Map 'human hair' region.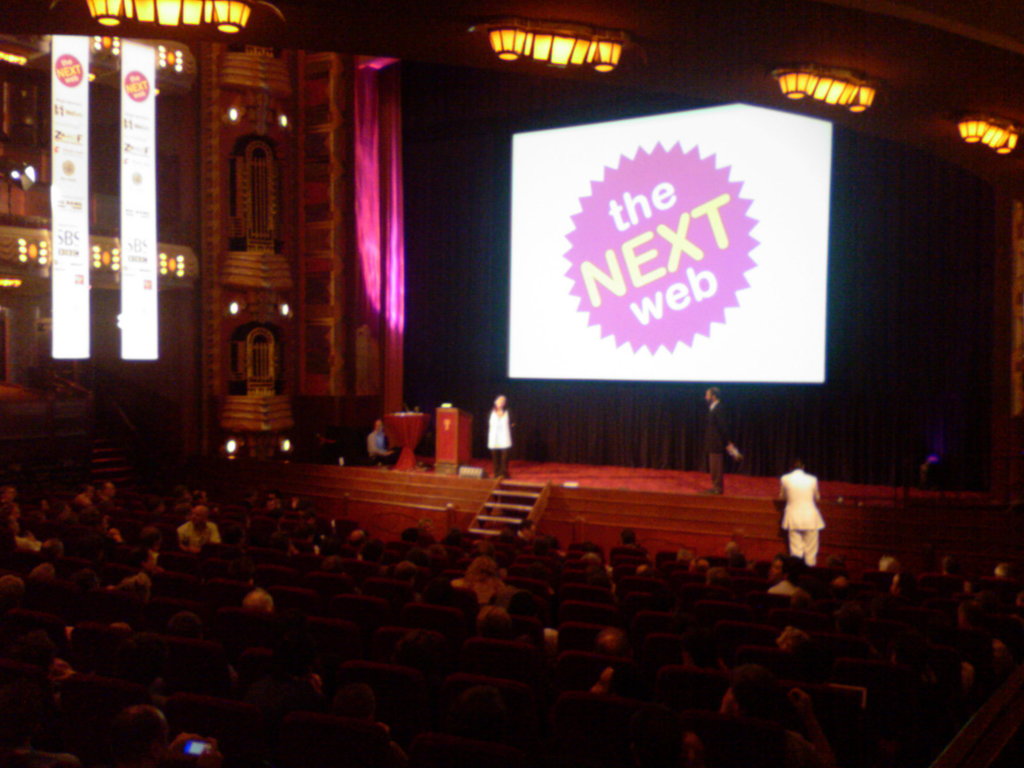
Mapped to left=792, top=459, right=807, bottom=470.
